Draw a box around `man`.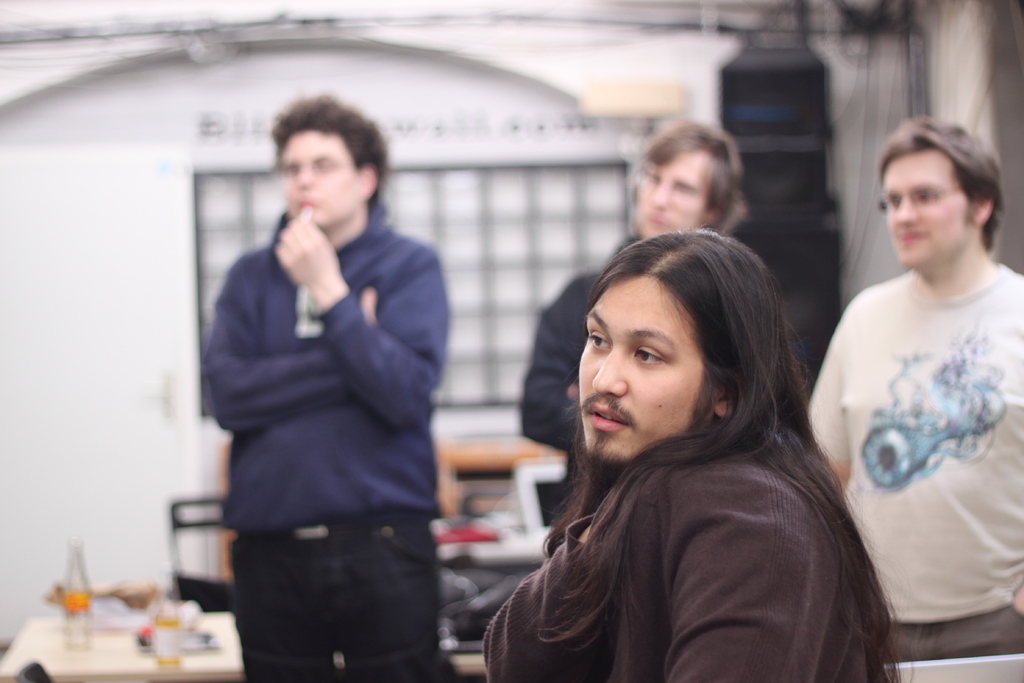
<bbox>477, 226, 899, 682</bbox>.
